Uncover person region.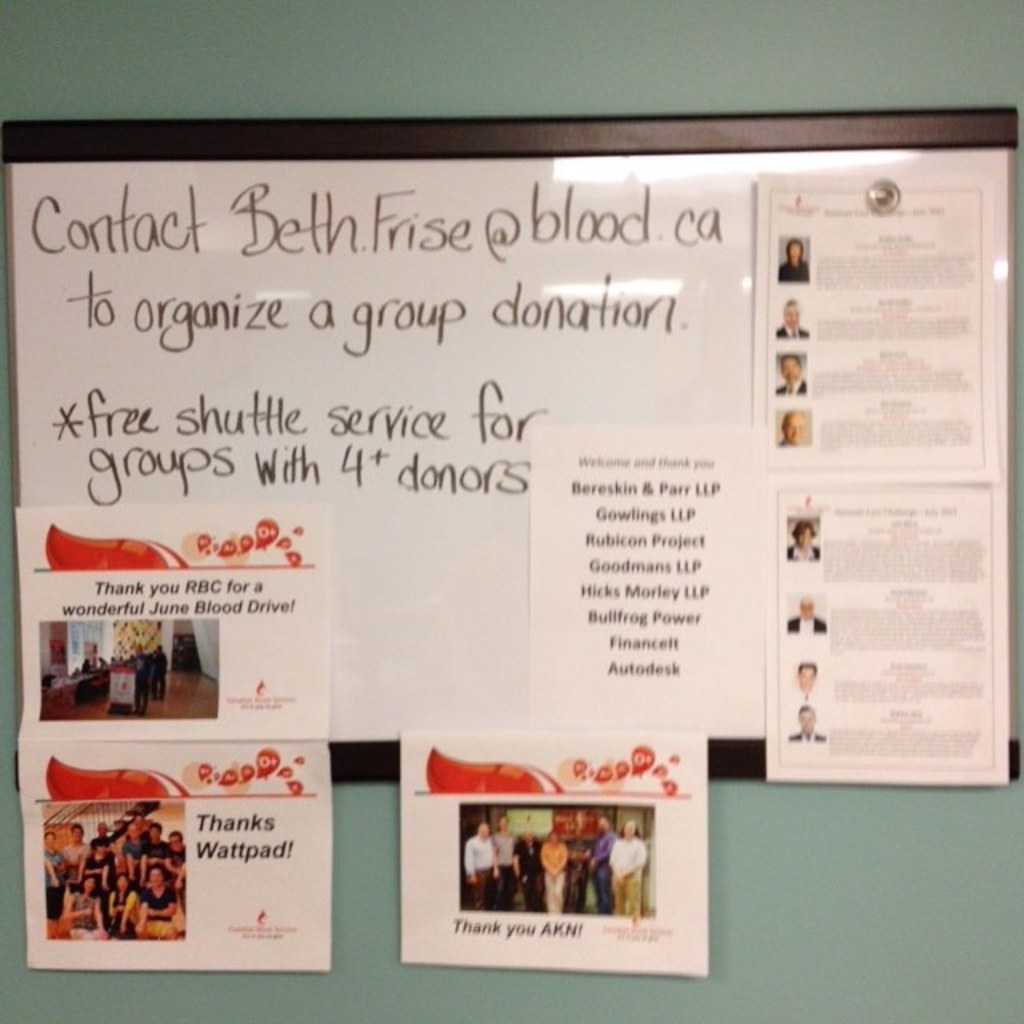
Uncovered: bbox=(565, 808, 590, 918).
